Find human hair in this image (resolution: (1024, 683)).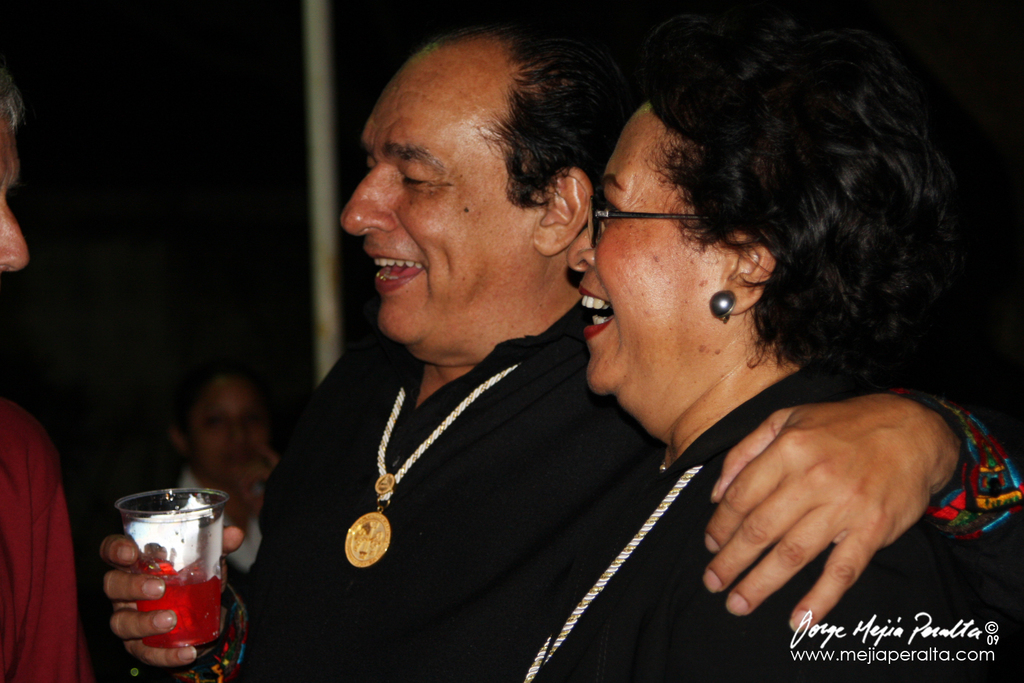
[left=419, top=0, right=638, bottom=204].
